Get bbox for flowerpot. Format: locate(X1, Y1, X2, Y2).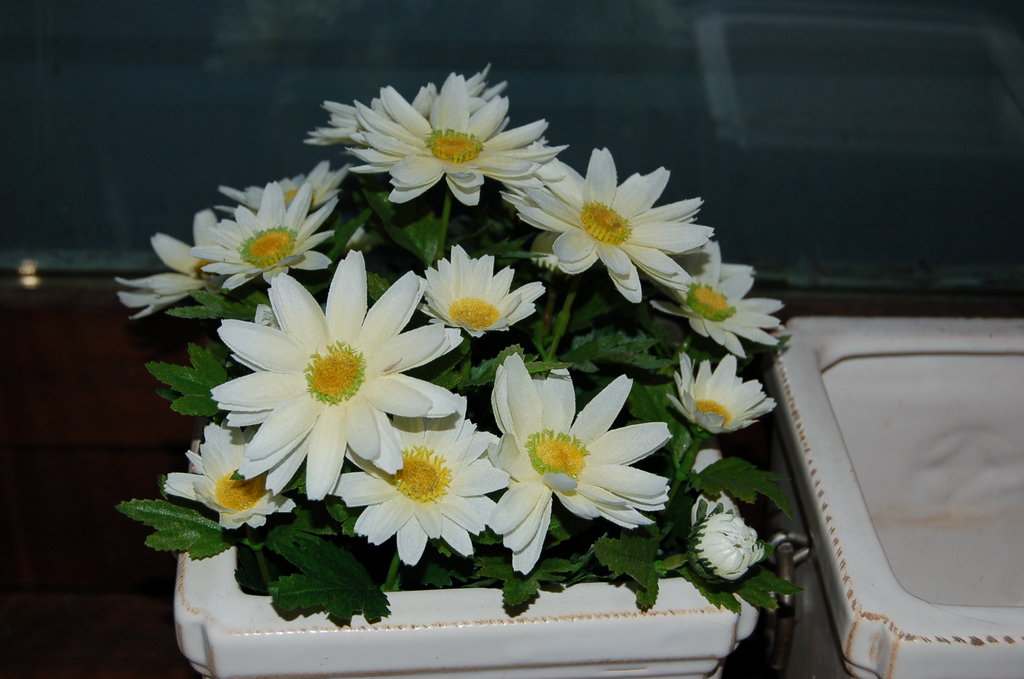
locate(177, 418, 758, 678).
